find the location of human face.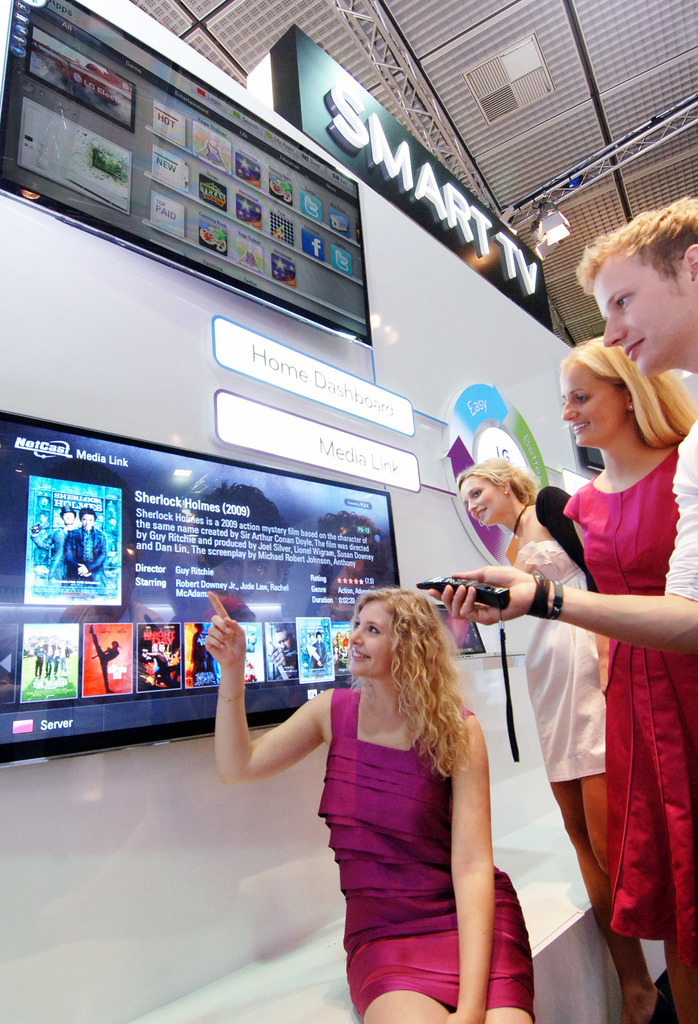
Location: pyautogui.locateOnScreen(62, 511, 72, 522).
